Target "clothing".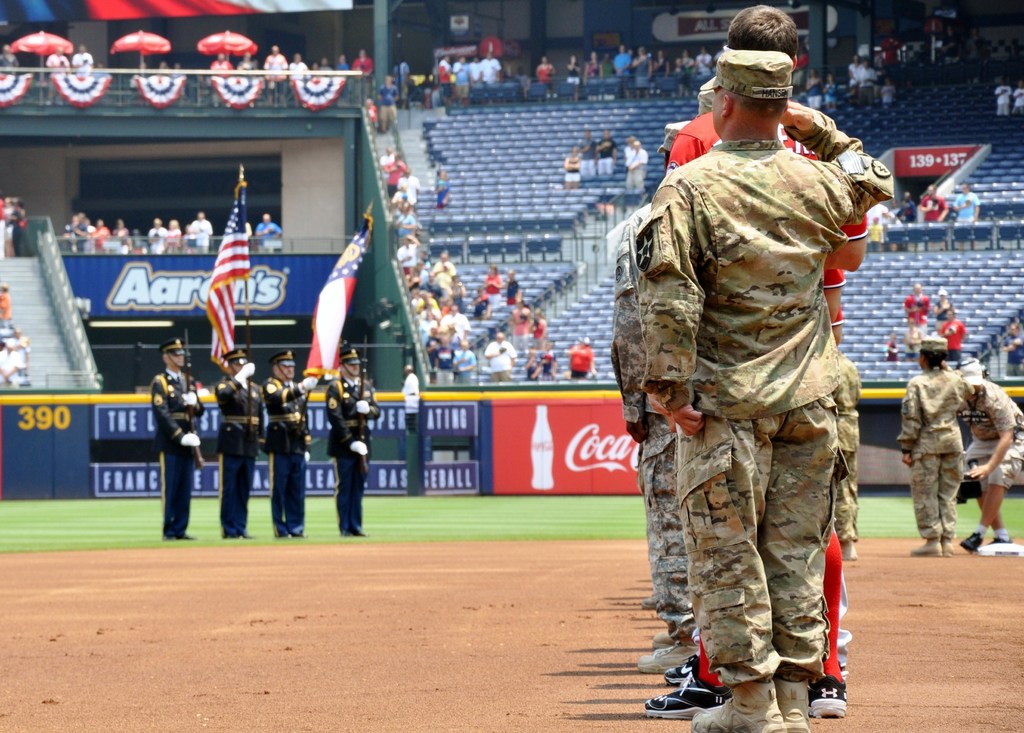
Target region: [995,83,1011,115].
